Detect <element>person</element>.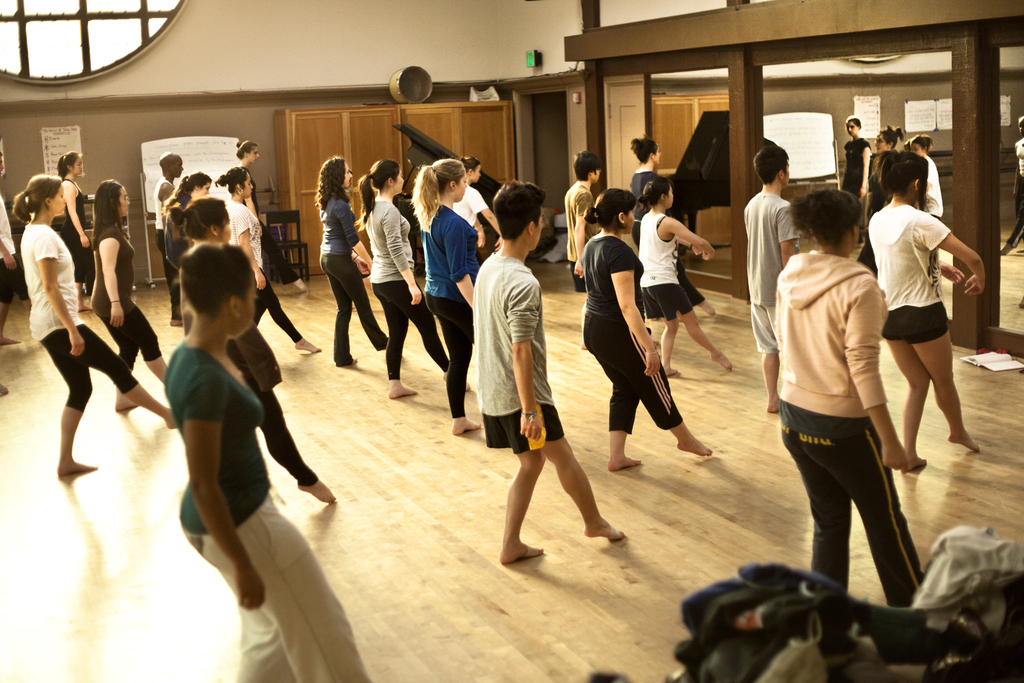
Detected at detection(574, 190, 714, 477).
